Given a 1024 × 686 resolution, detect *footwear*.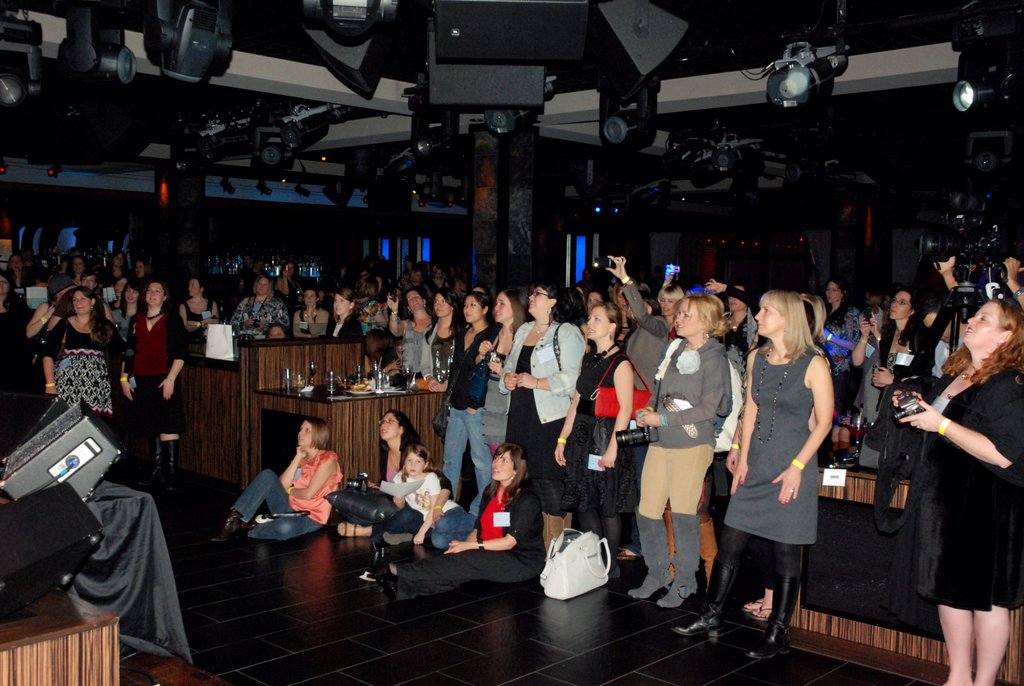
<bbox>656, 510, 700, 610</bbox>.
